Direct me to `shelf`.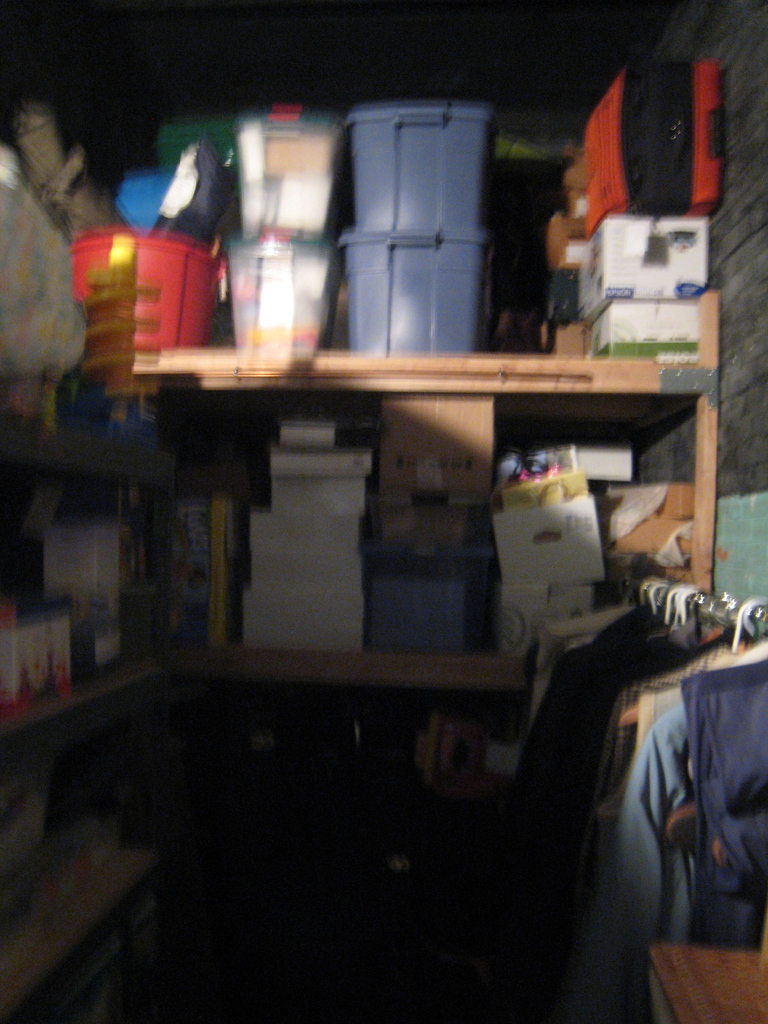
Direction: locate(113, 315, 734, 714).
